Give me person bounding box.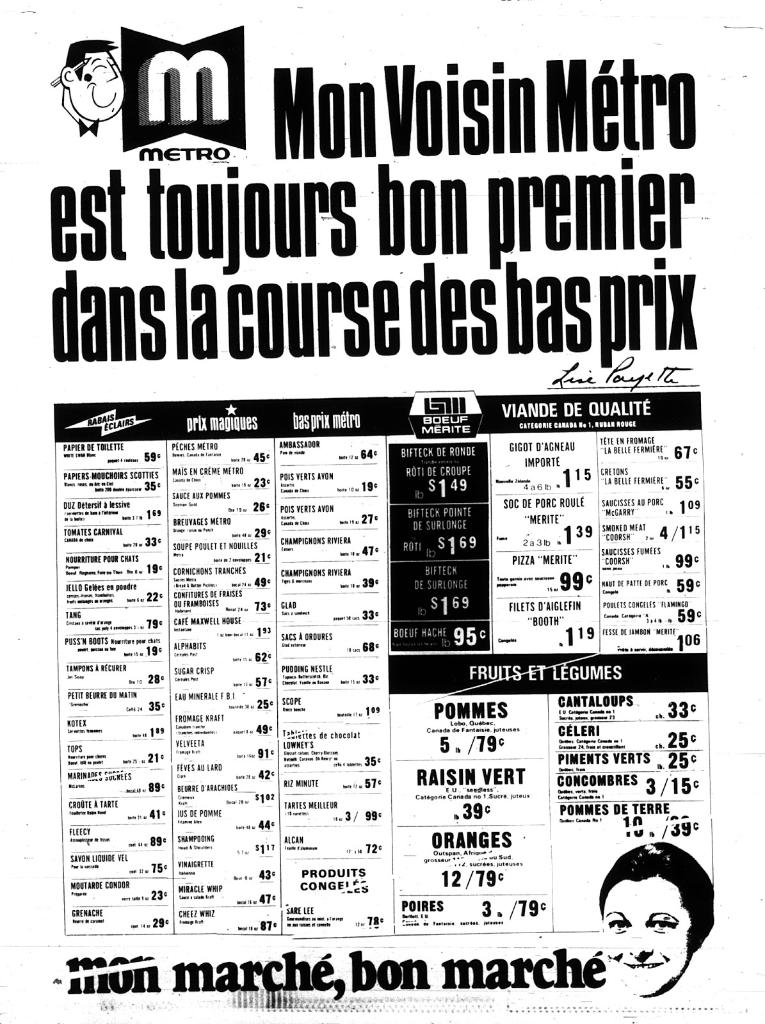
bbox=(600, 839, 714, 996).
